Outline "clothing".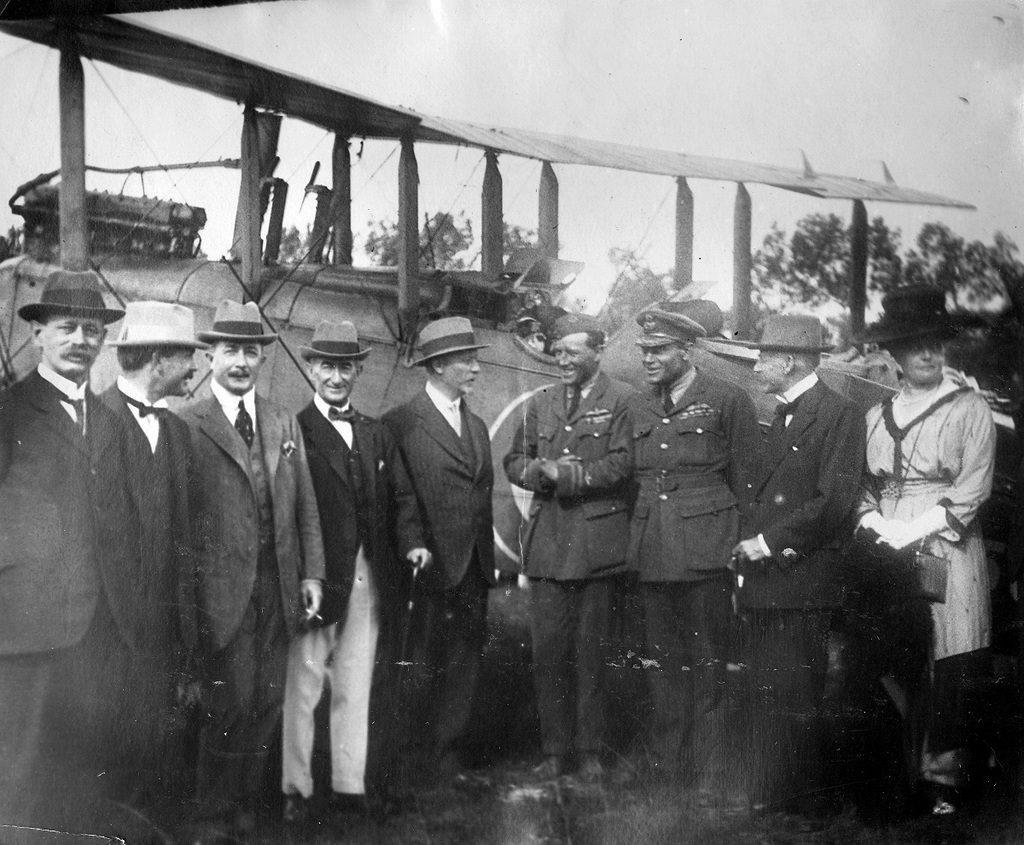
Outline: 502/368/639/584.
